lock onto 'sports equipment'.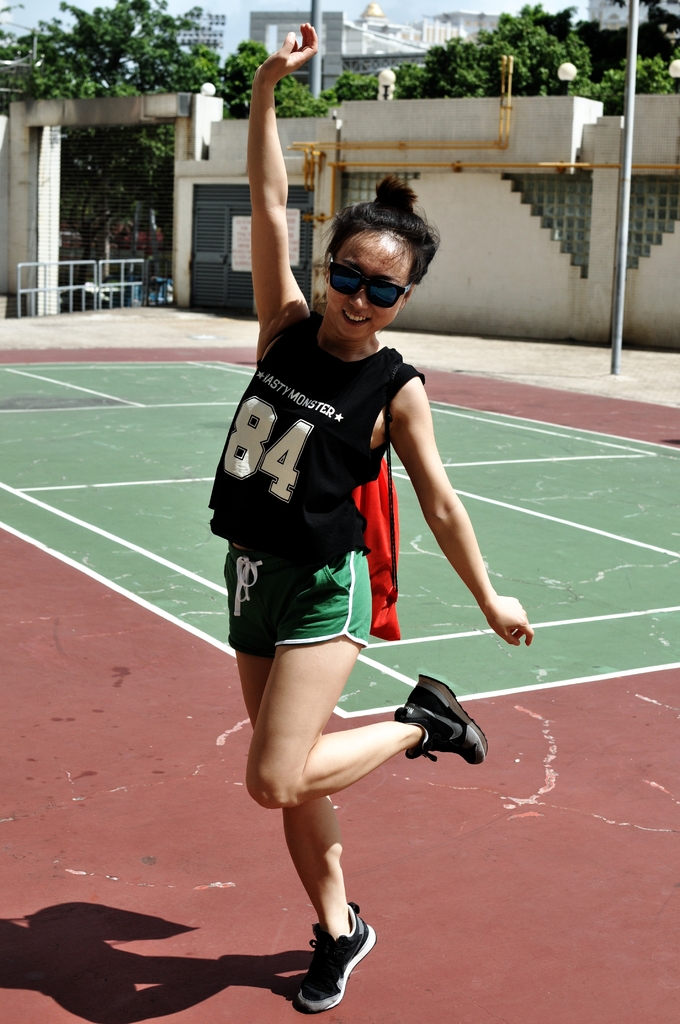
Locked: bbox=[292, 904, 377, 1016].
